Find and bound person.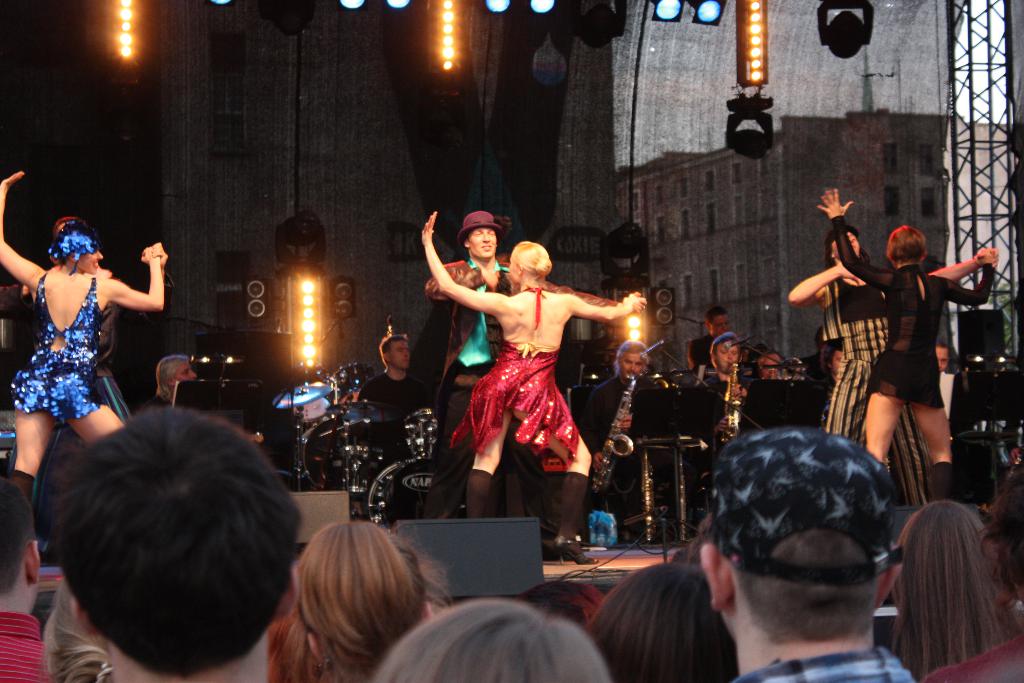
Bound: x1=589 y1=557 x2=740 y2=682.
